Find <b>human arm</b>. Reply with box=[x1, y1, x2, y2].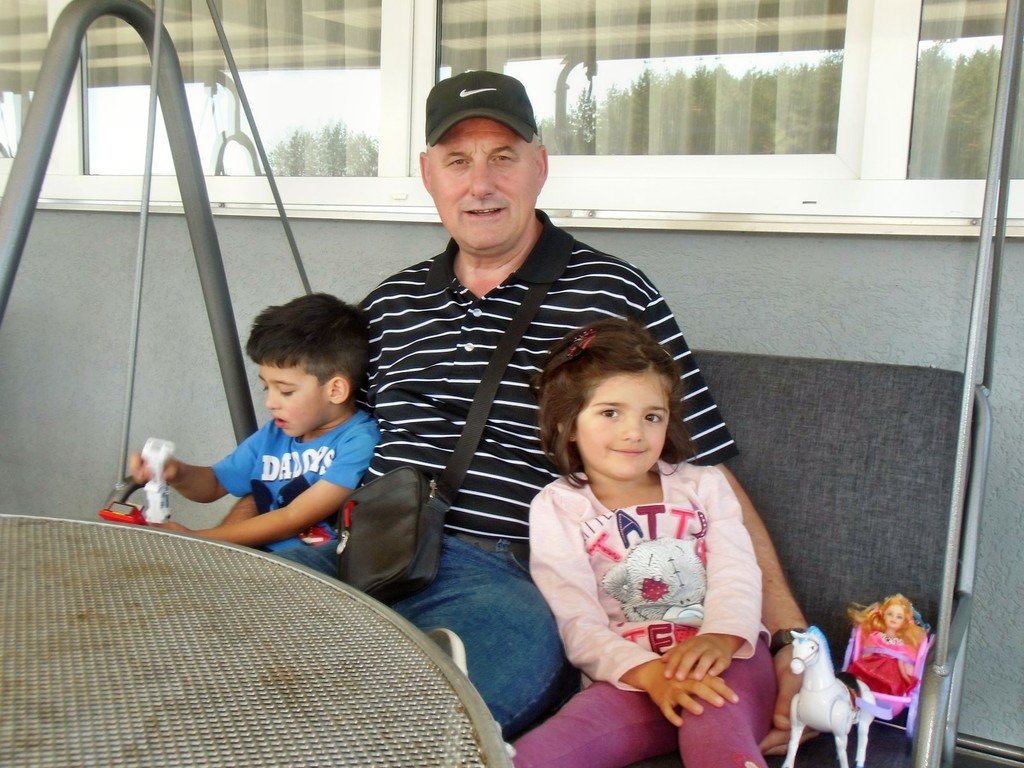
box=[660, 468, 767, 678].
